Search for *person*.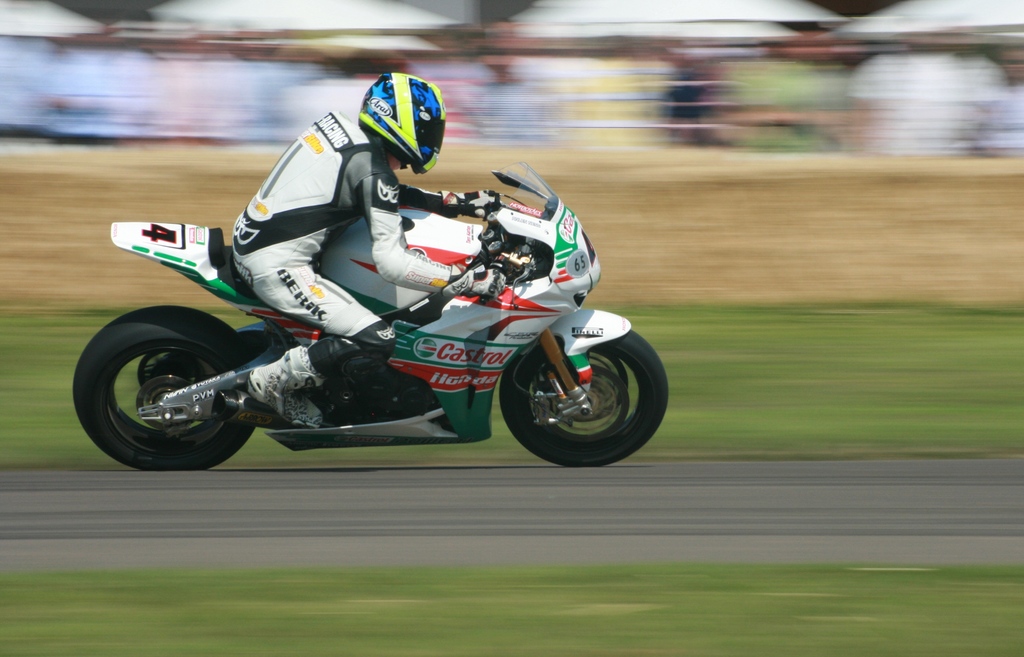
Found at x1=134, y1=67, x2=629, y2=485.
